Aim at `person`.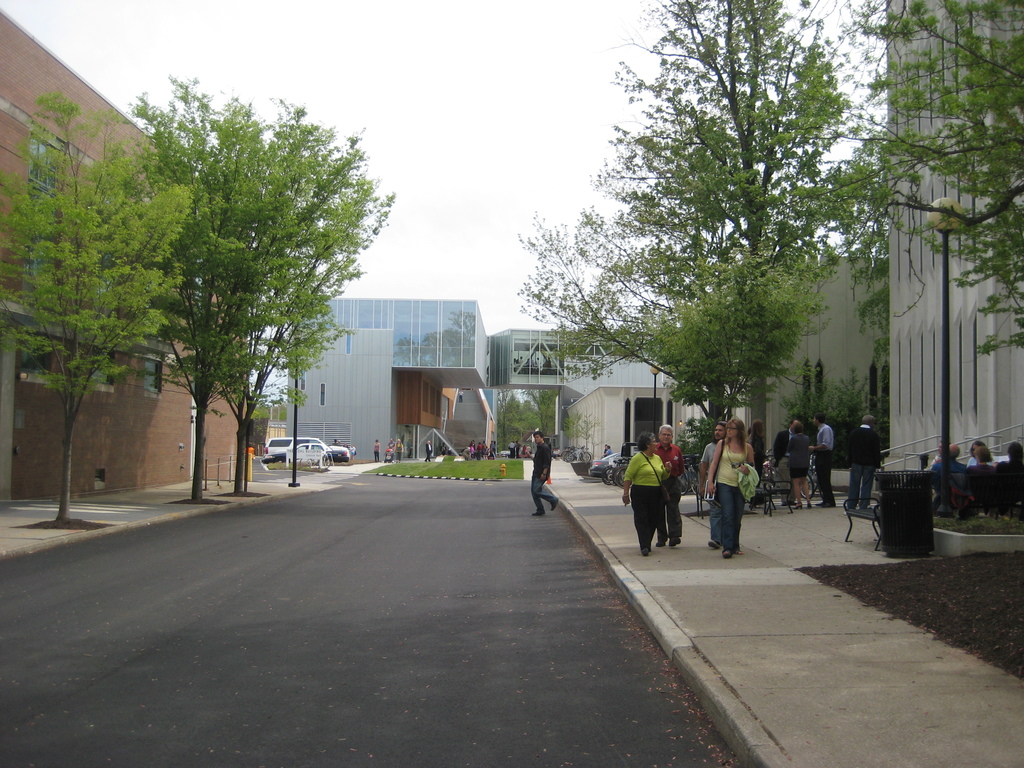
Aimed at 376:438:381:465.
